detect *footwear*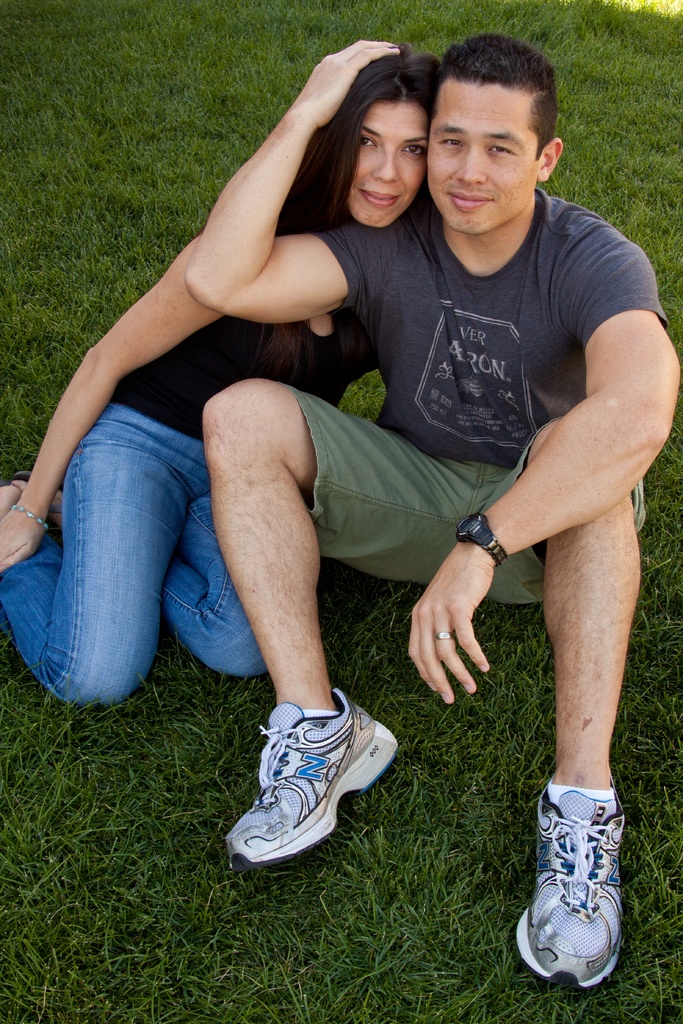
<box>527,755,641,982</box>
